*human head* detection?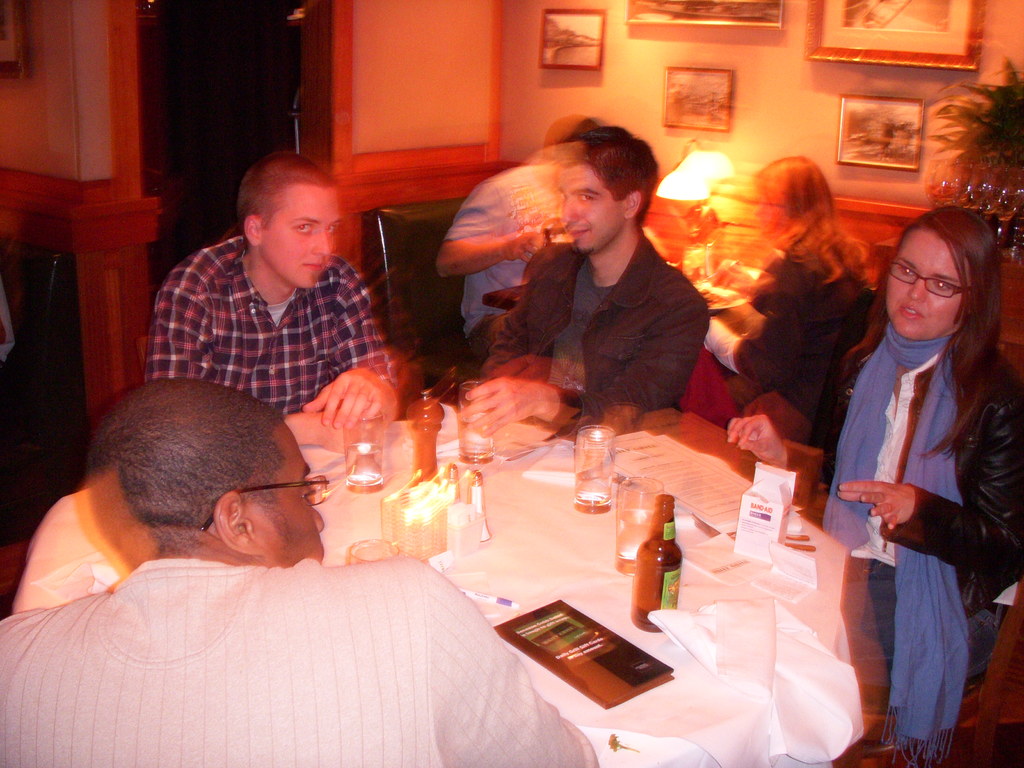
(x1=566, y1=117, x2=637, y2=141)
